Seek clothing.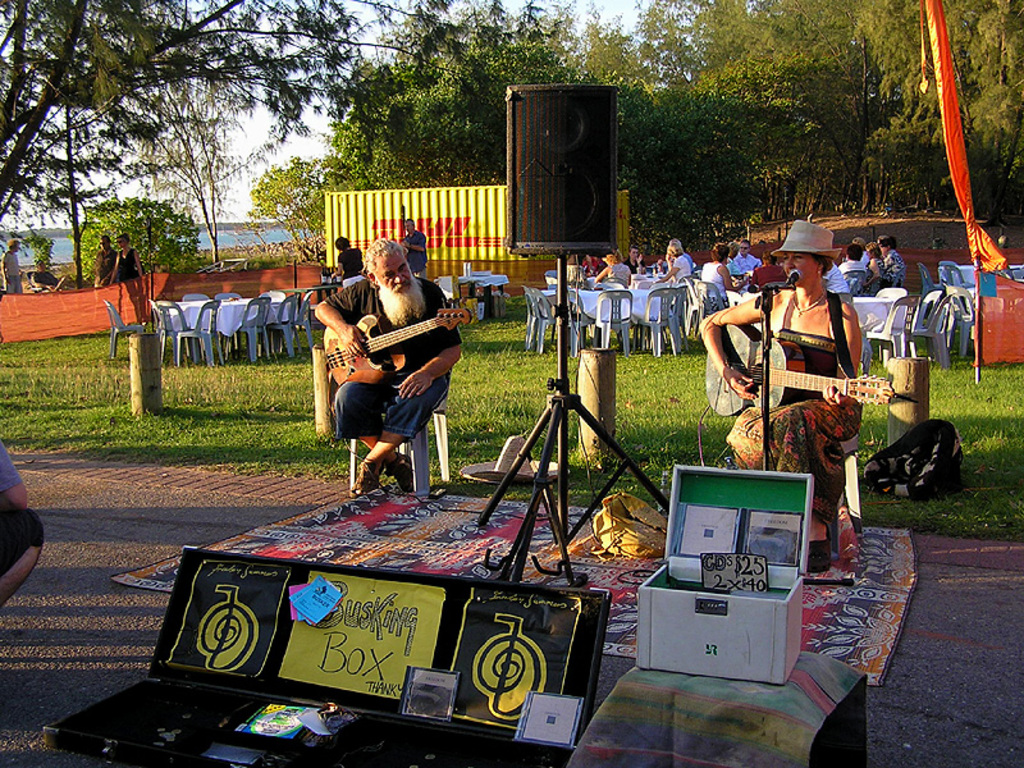
box=[332, 371, 447, 443].
